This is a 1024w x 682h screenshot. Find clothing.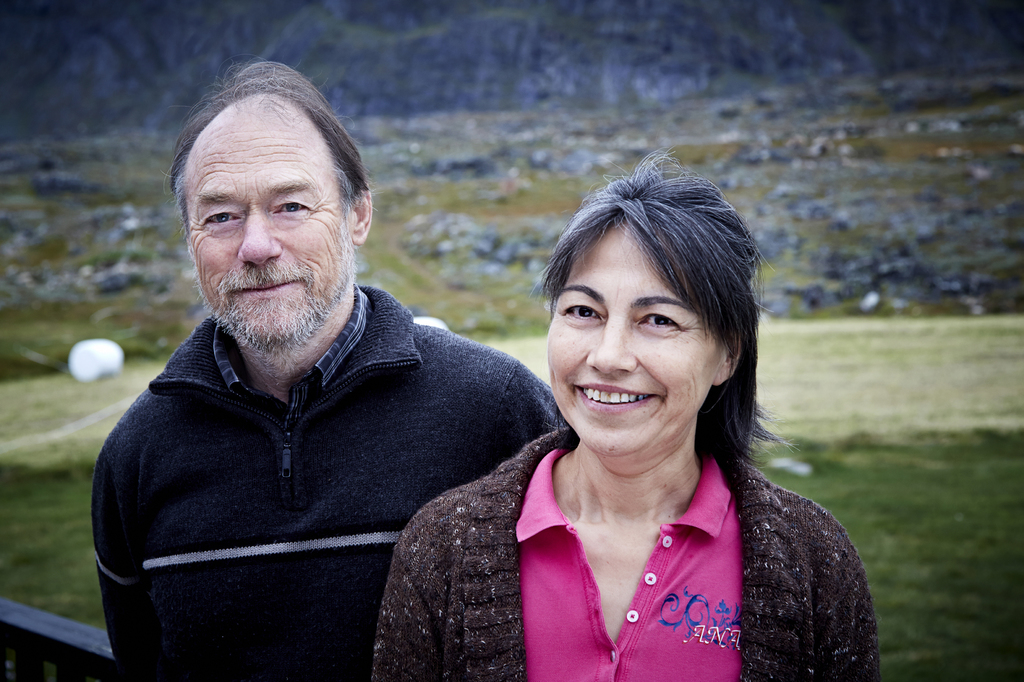
Bounding box: x1=372, y1=435, x2=879, y2=681.
